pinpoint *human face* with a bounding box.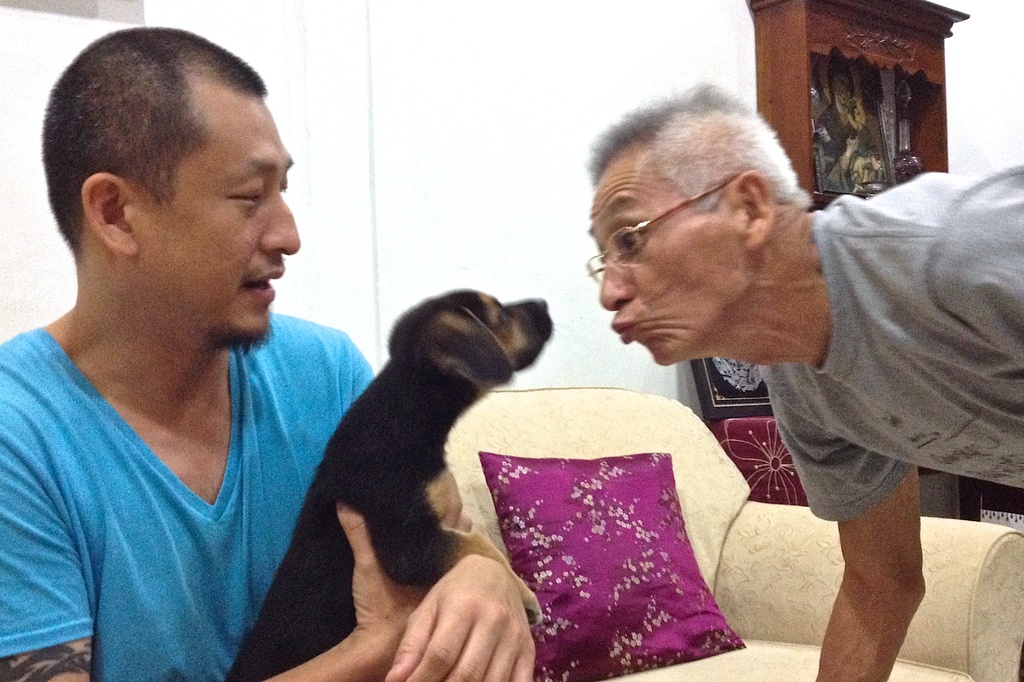
124/83/323/351.
